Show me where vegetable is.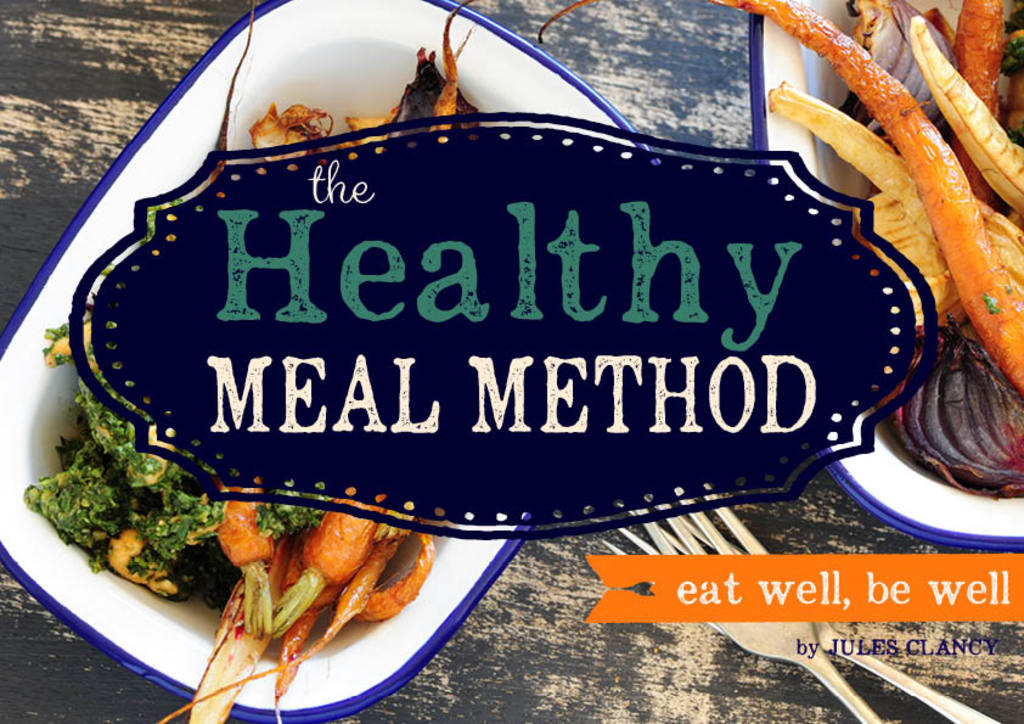
vegetable is at [left=884, top=316, right=1023, bottom=501].
